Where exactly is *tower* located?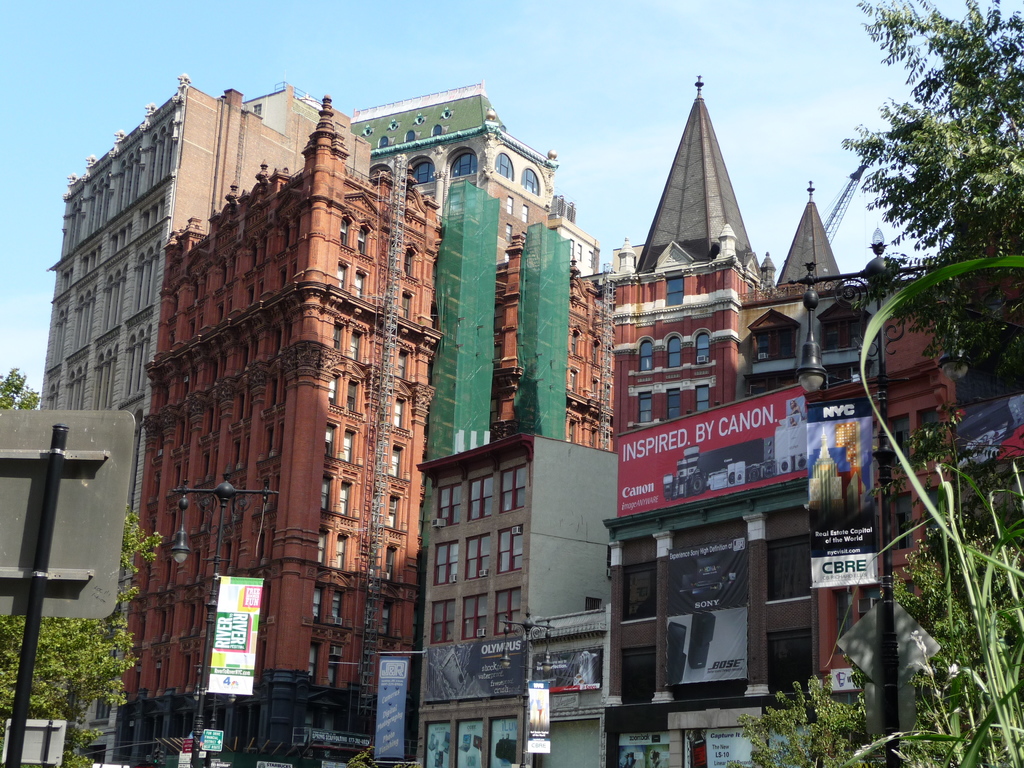
Its bounding box is crop(607, 76, 771, 429).
